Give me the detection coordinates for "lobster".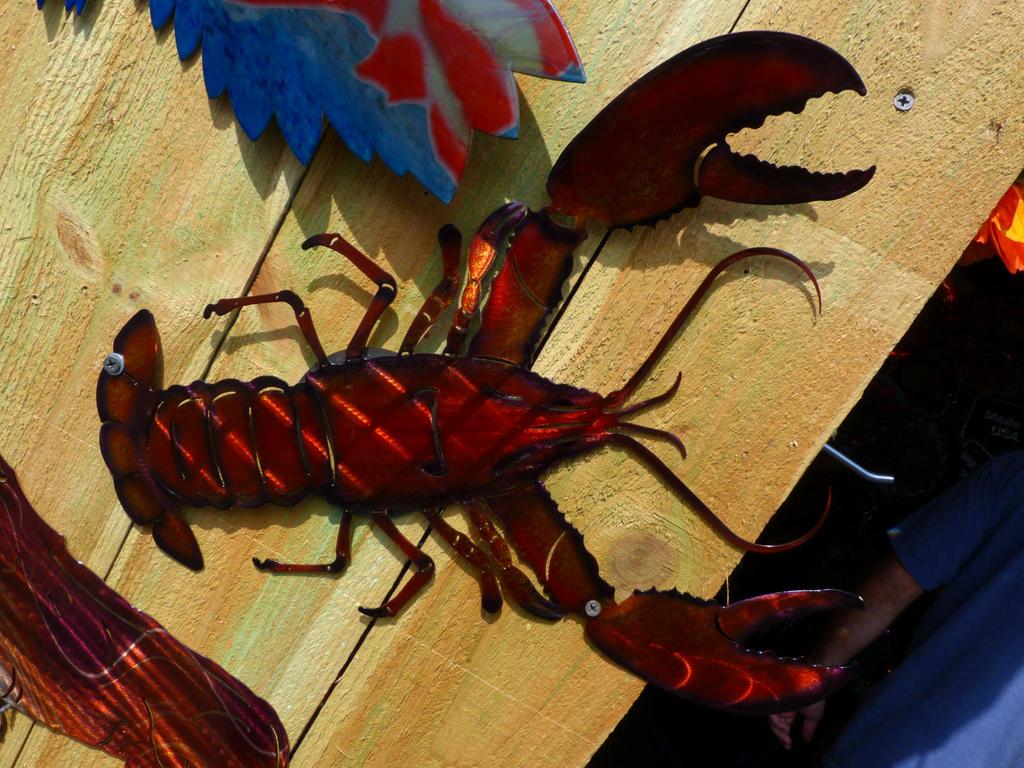
[0,452,289,767].
